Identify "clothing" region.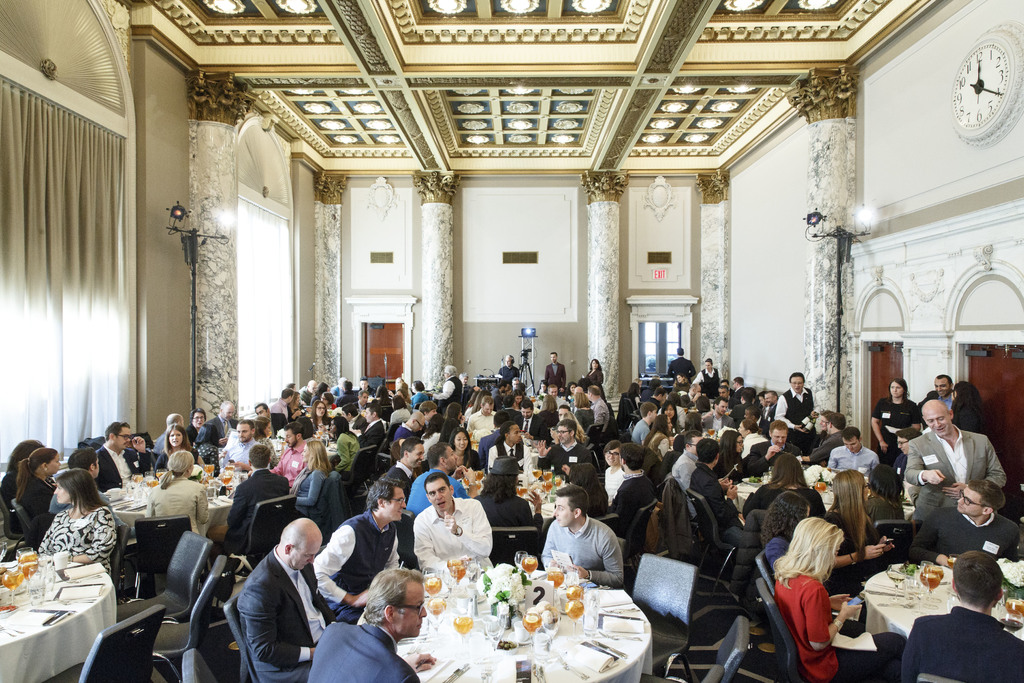
Region: BBox(155, 447, 198, 473).
